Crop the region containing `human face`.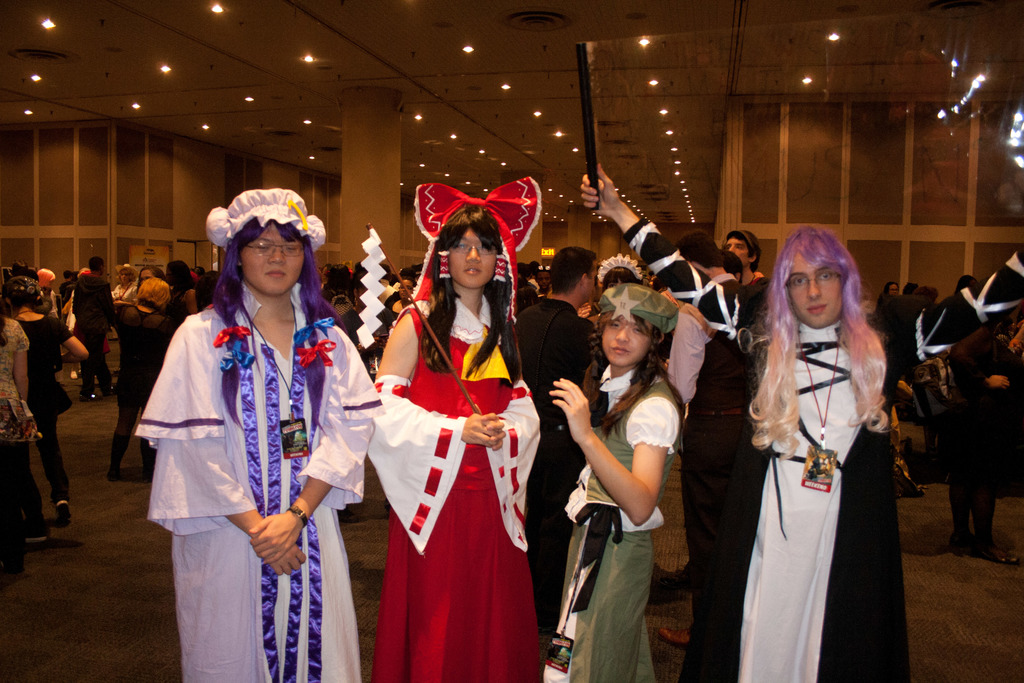
Crop region: crop(602, 311, 655, 370).
